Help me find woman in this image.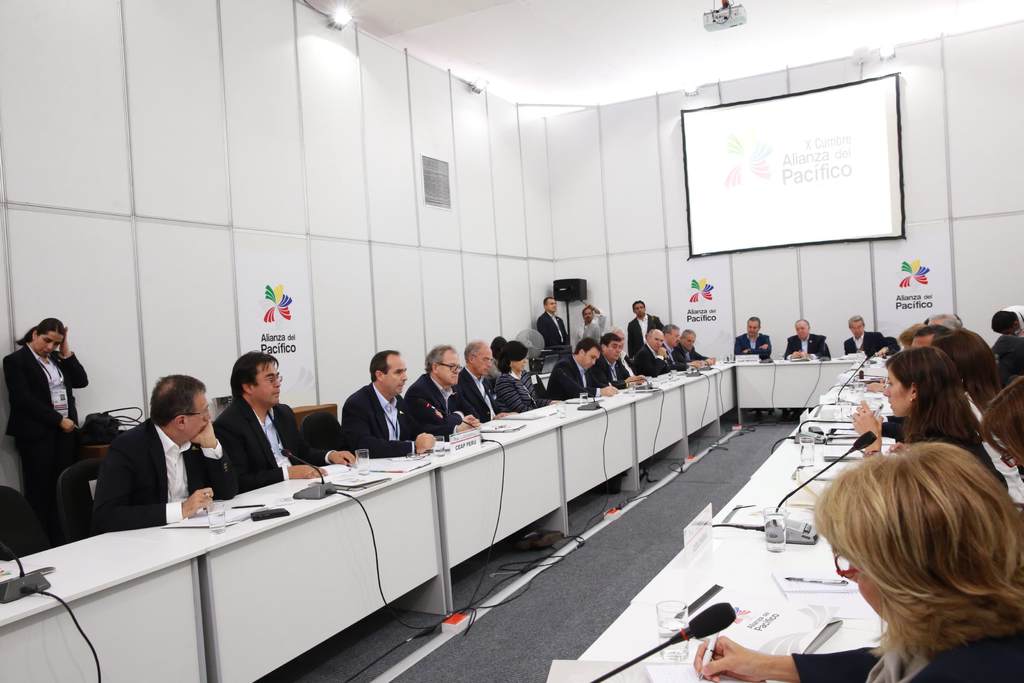
Found it: <region>481, 334, 563, 418</region>.
